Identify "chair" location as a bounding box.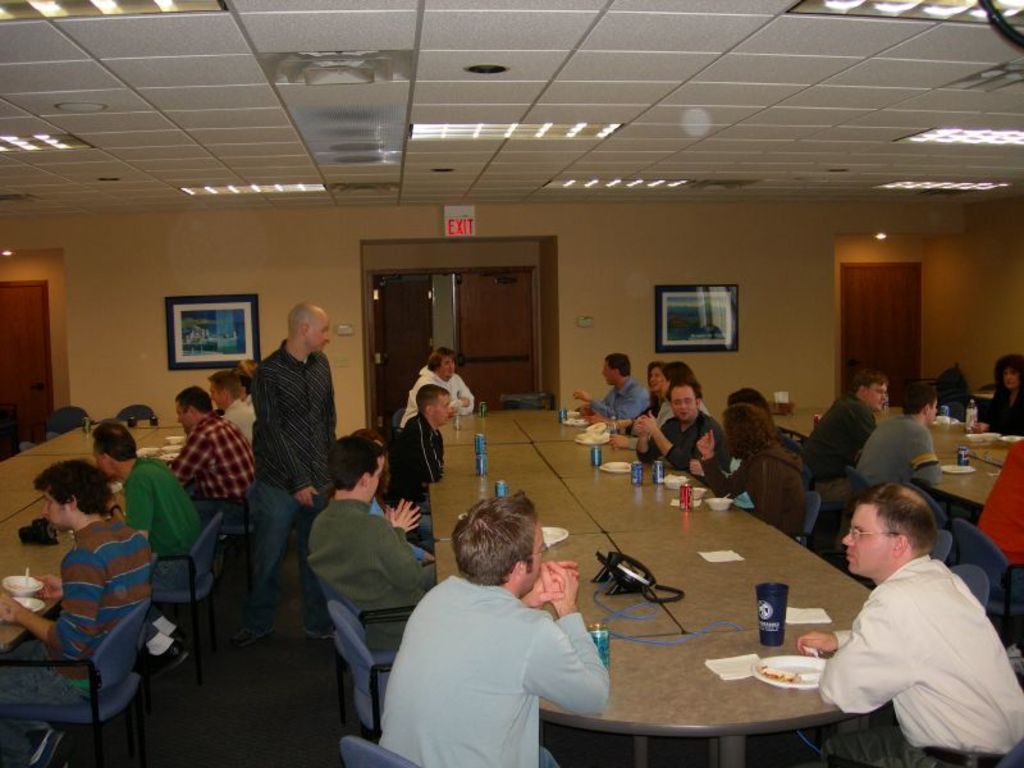
116,407,152,421.
